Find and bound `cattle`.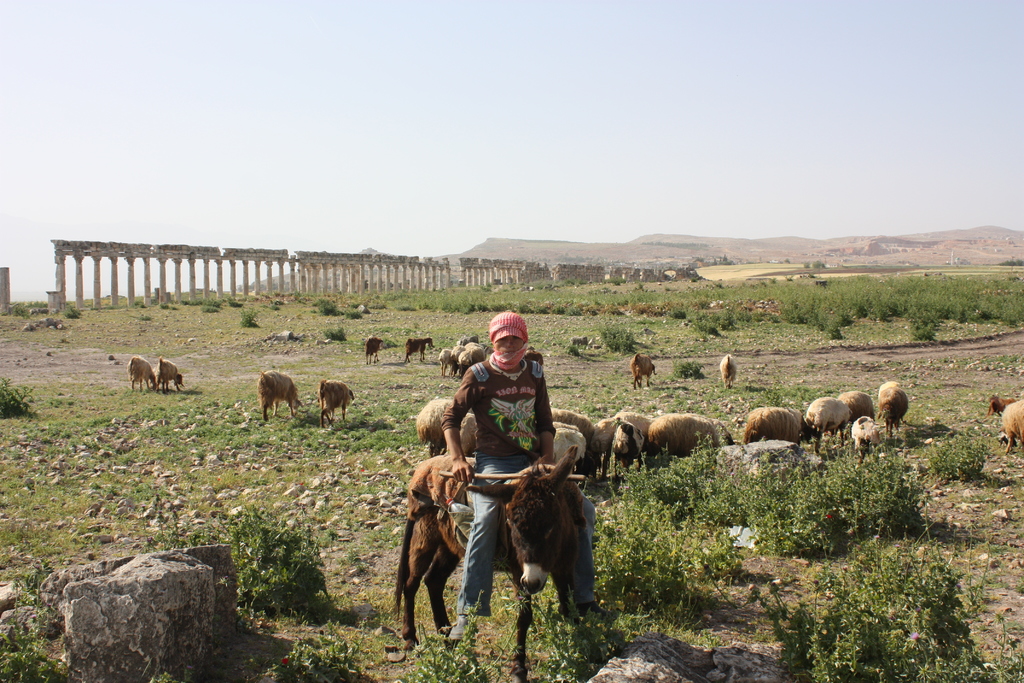
Bound: (left=415, top=395, right=449, bottom=456).
